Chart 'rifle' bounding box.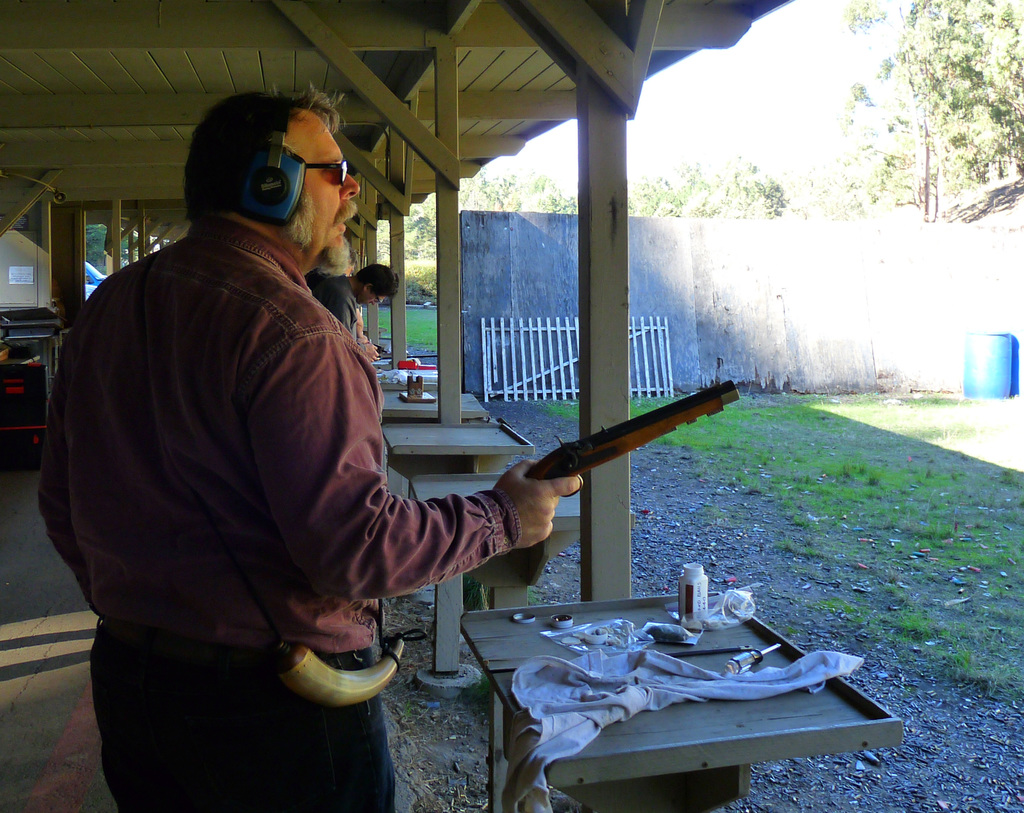
Charted: box(467, 374, 744, 548).
